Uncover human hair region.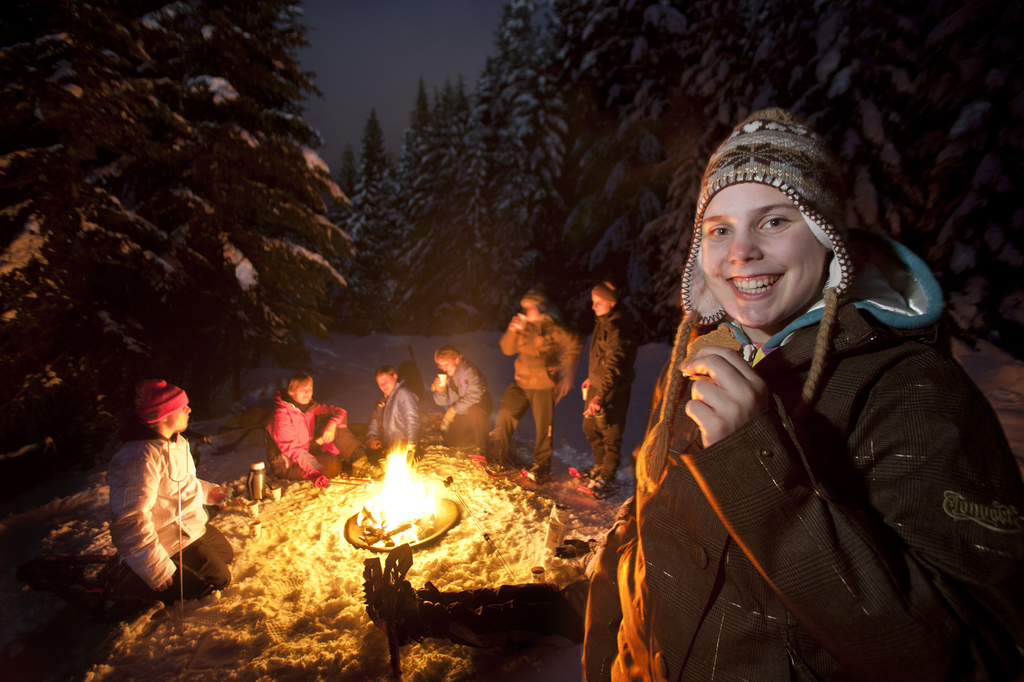
Uncovered: x1=278 y1=370 x2=309 y2=393.
